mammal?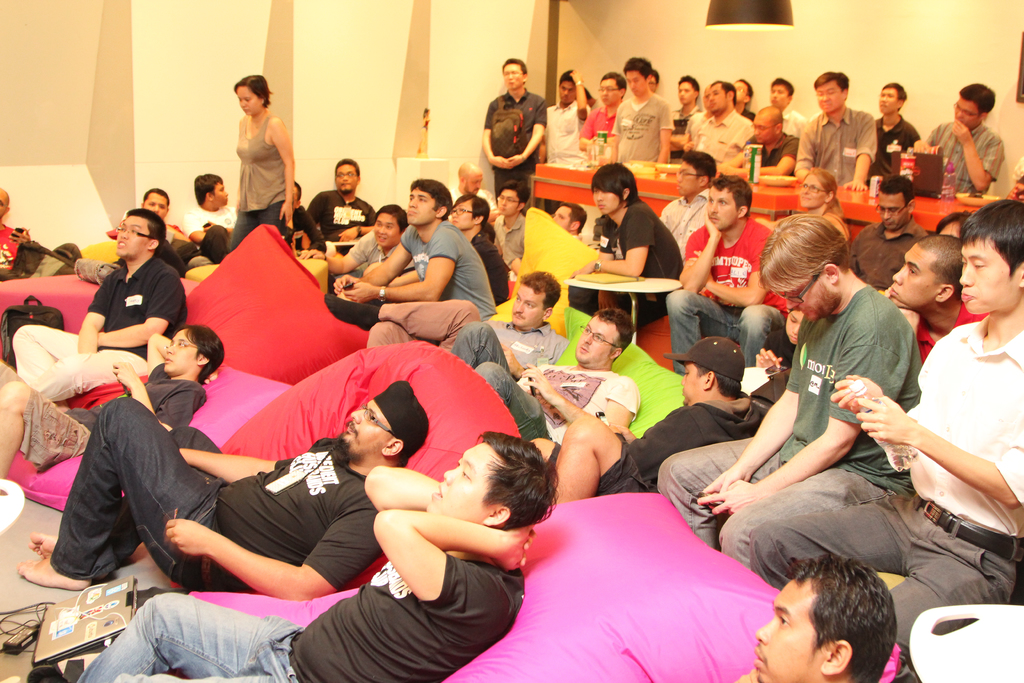
region(228, 69, 296, 251)
